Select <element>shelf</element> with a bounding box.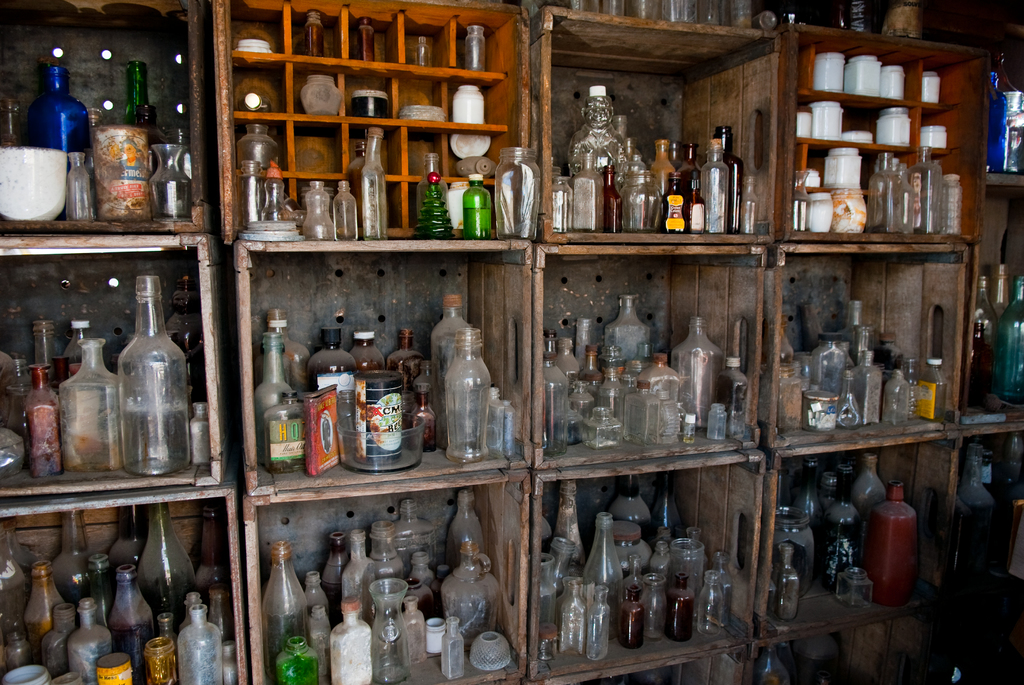
region(520, 455, 769, 684).
